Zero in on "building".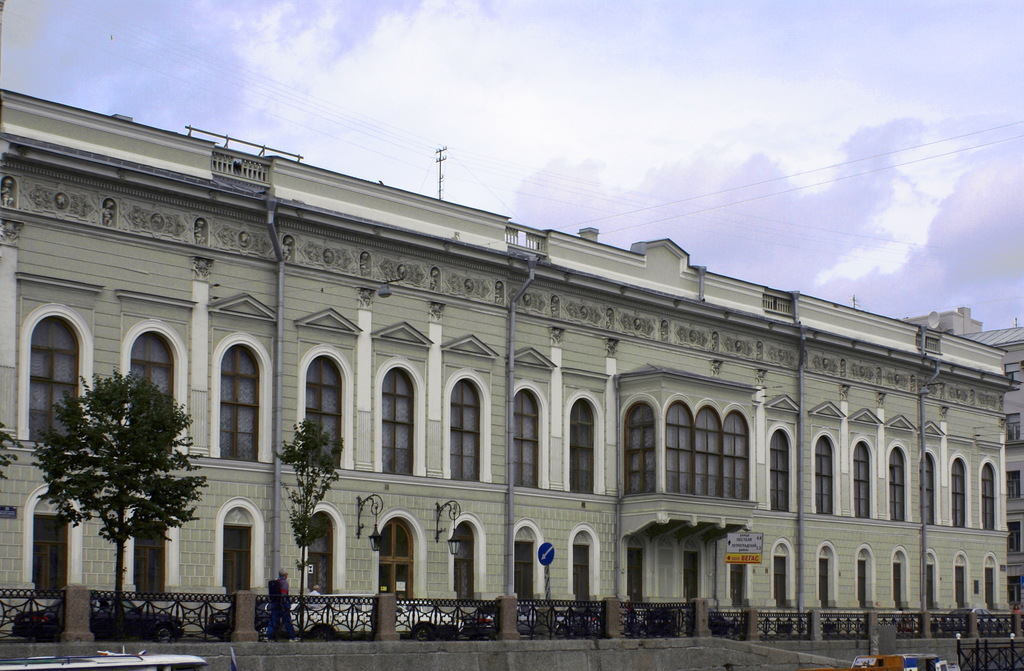
Zeroed in: detection(0, 92, 1021, 647).
